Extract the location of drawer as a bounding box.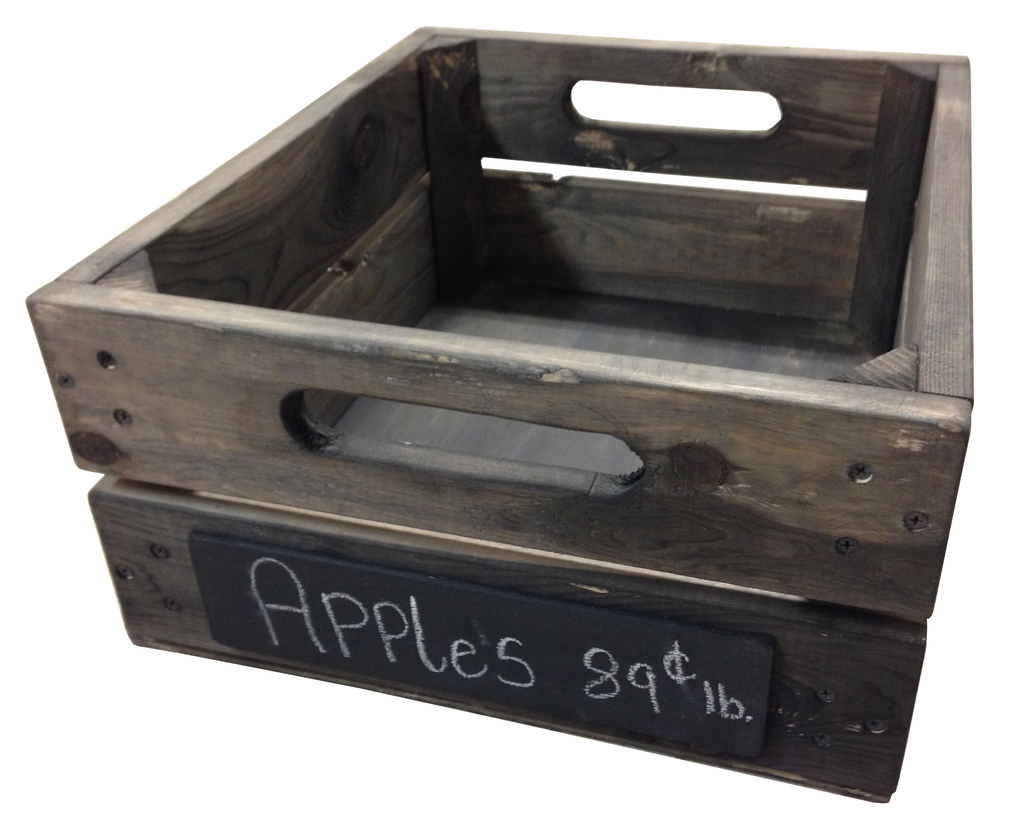
(left=24, top=26, right=970, bottom=623).
